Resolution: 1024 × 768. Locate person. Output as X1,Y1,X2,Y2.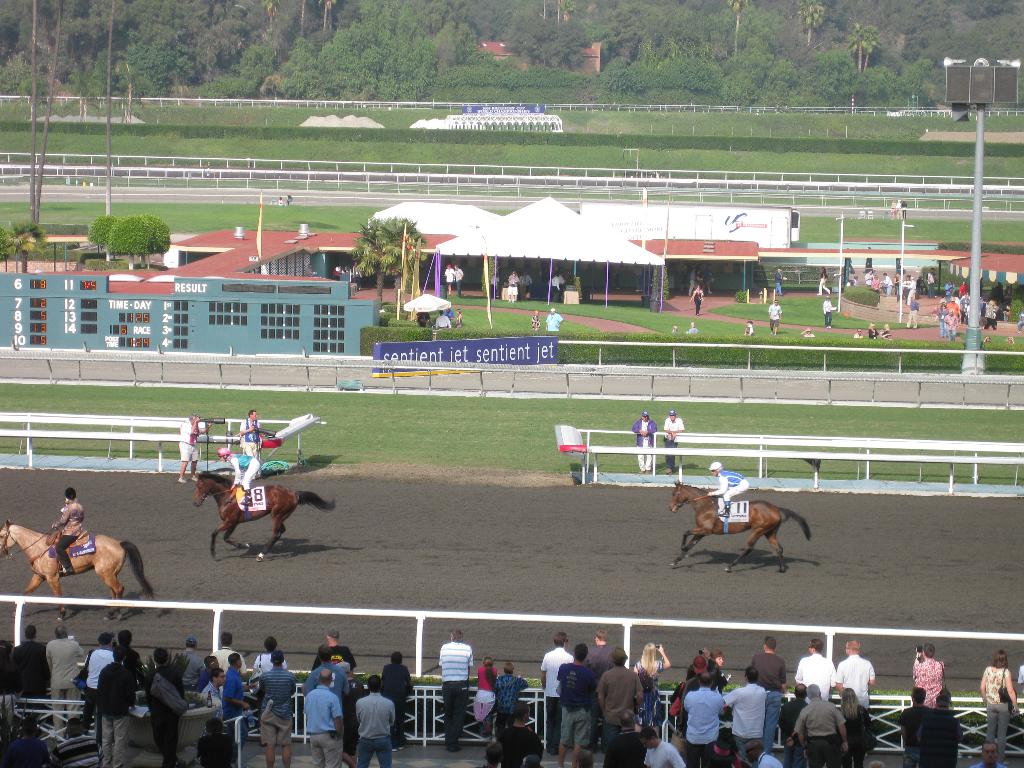
600,648,639,736.
